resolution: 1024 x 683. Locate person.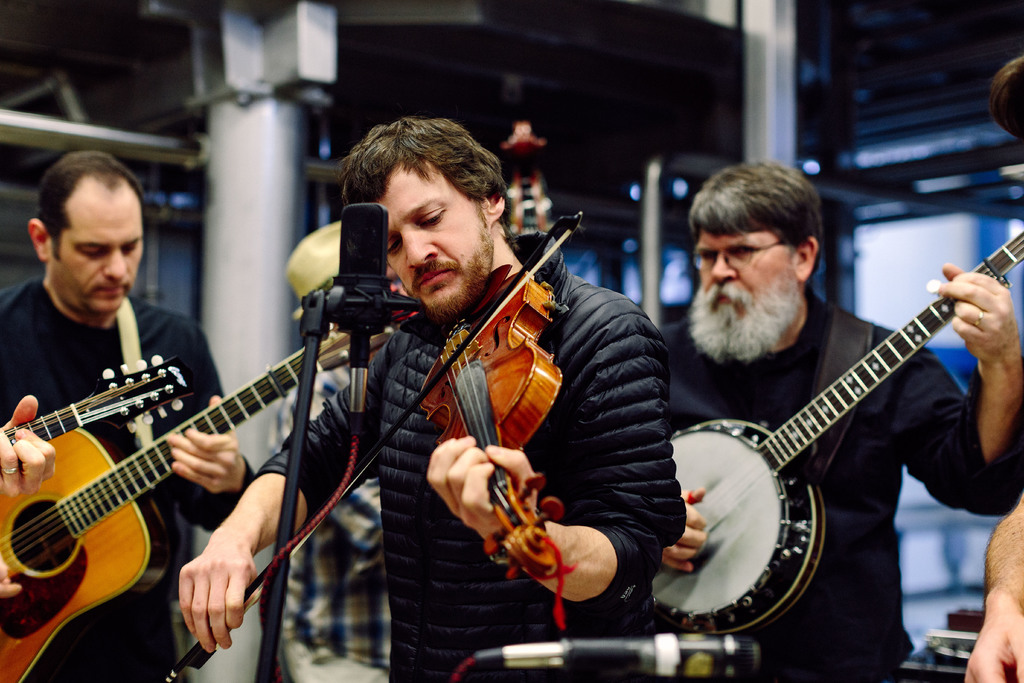
(960,498,1023,682).
